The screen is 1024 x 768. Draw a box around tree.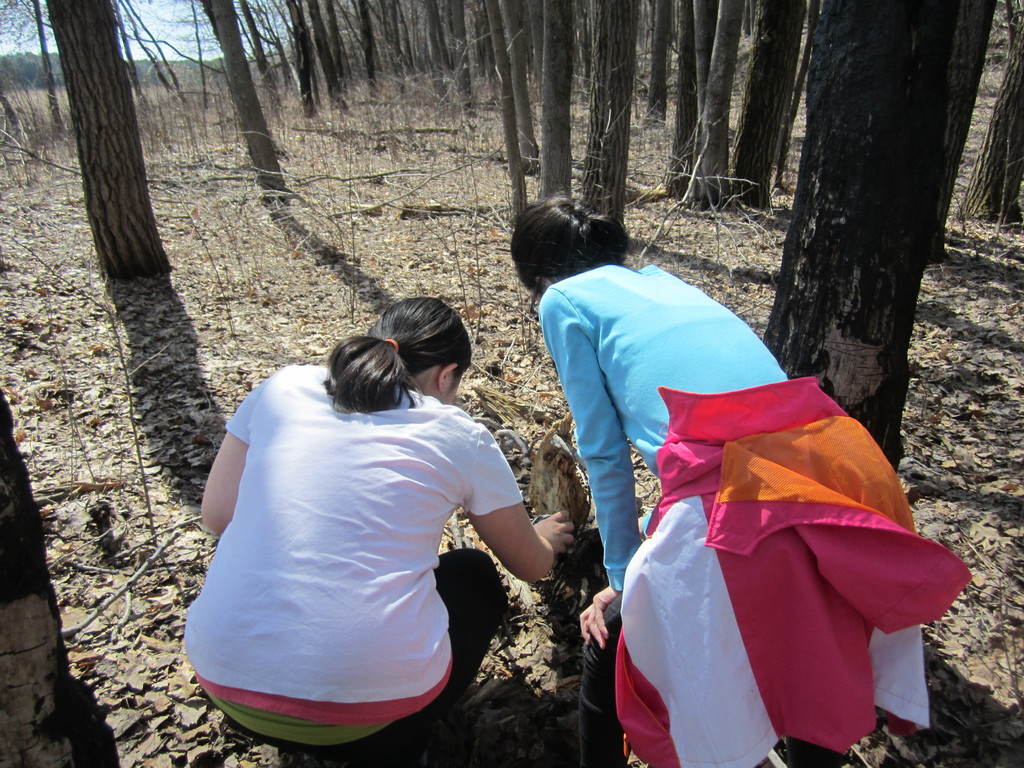
pyautogui.locateOnScreen(0, 362, 109, 767).
